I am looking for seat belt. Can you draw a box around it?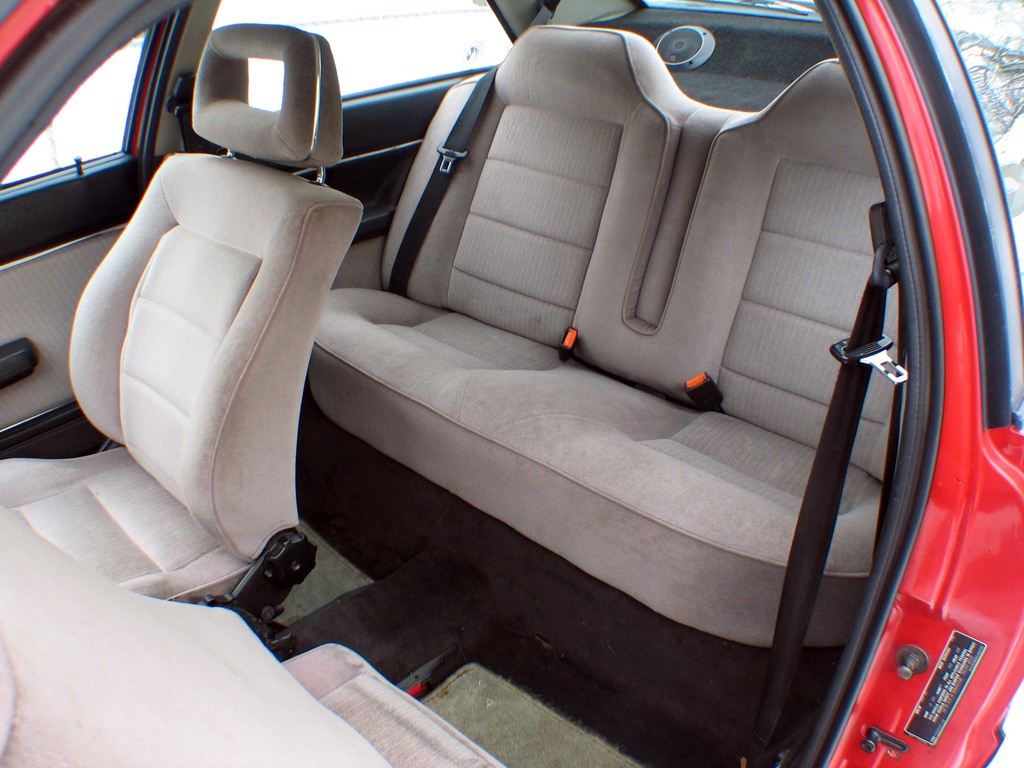
Sure, the bounding box is <box>752,271,913,757</box>.
